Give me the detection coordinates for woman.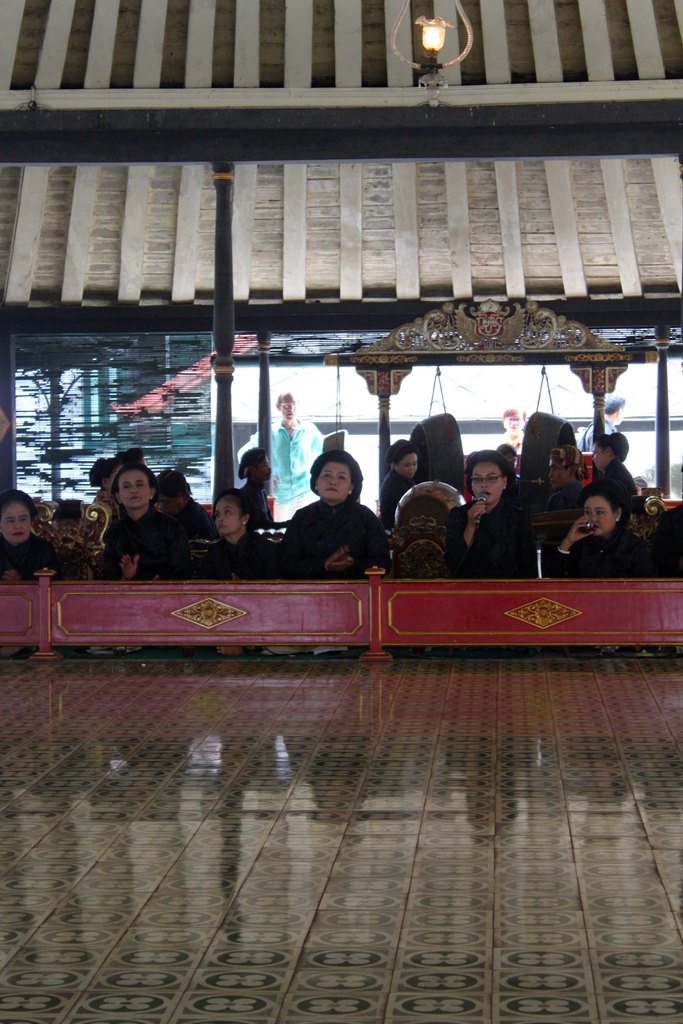
(left=591, top=422, right=641, bottom=515).
